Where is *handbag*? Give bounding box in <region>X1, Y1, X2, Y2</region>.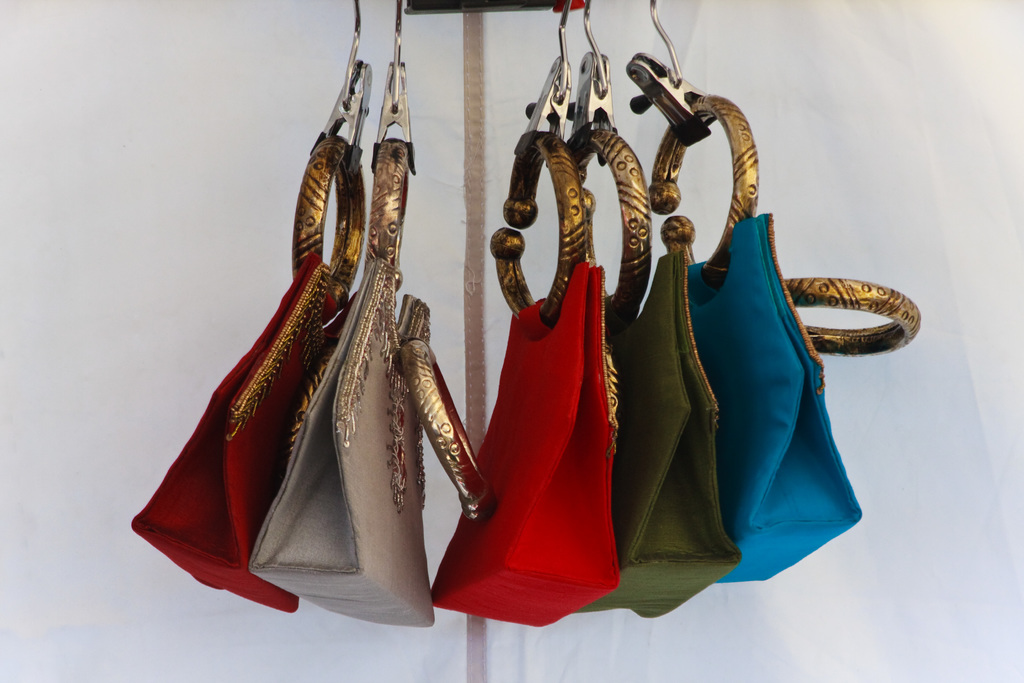
<region>248, 134, 496, 628</region>.
